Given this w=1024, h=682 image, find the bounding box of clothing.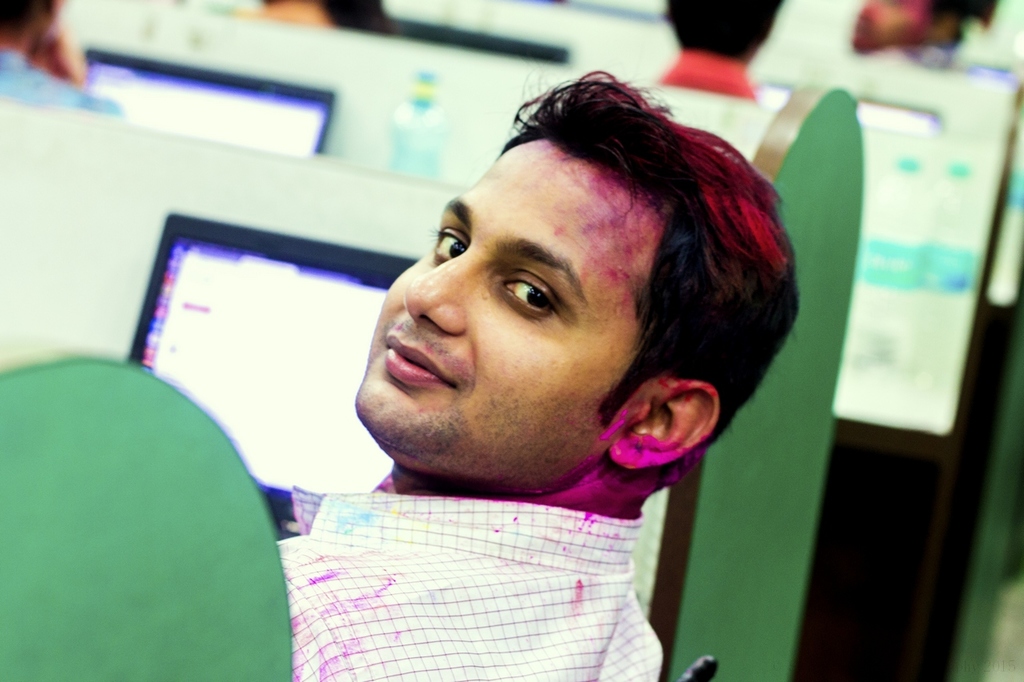
[0,43,127,118].
